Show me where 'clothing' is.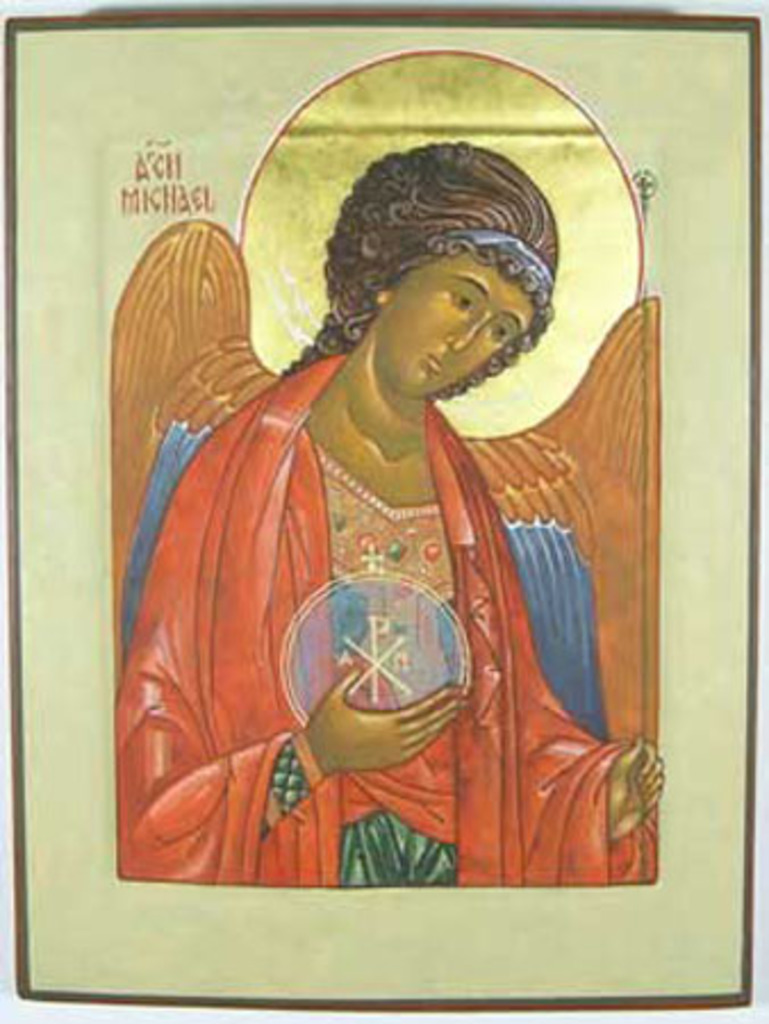
'clothing' is at box(107, 335, 662, 924).
